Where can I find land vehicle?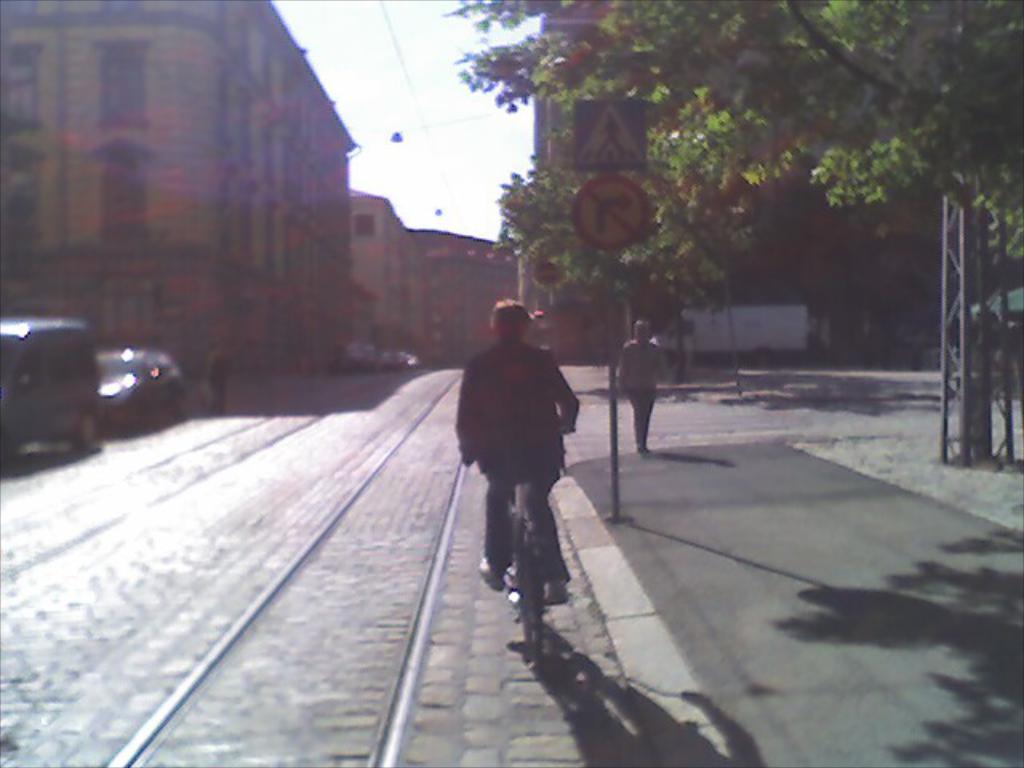
You can find it at bbox(2, 320, 96, 445).
